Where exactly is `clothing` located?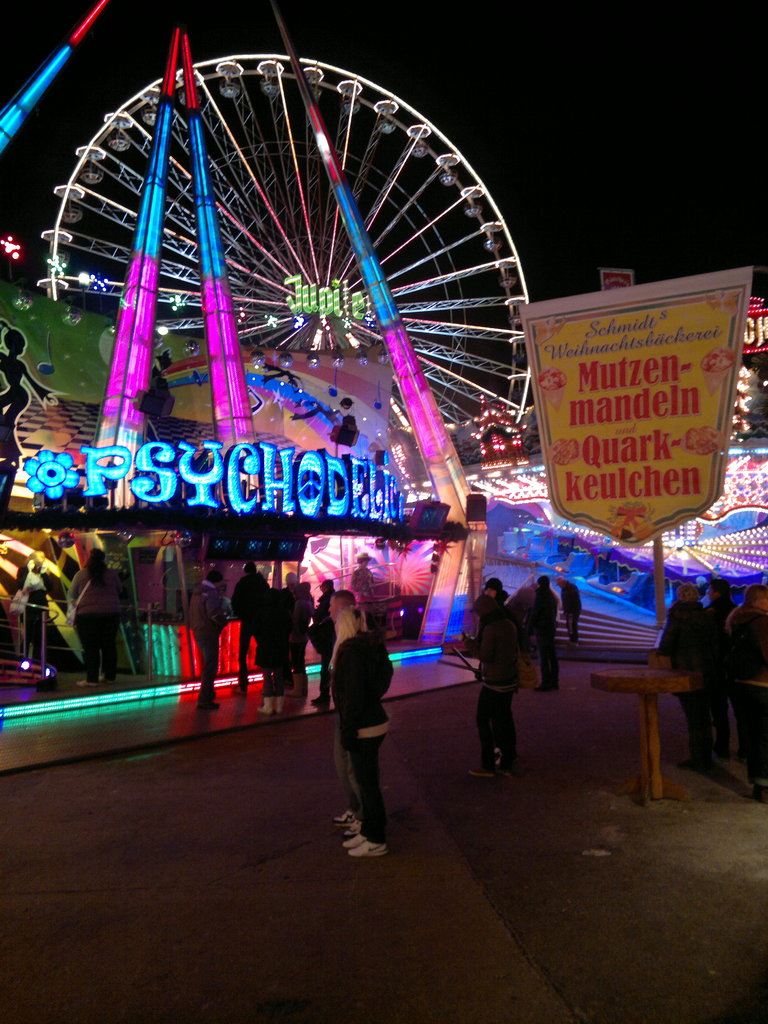
Its bounding box is bbox=[471, 594, 502, 660].
